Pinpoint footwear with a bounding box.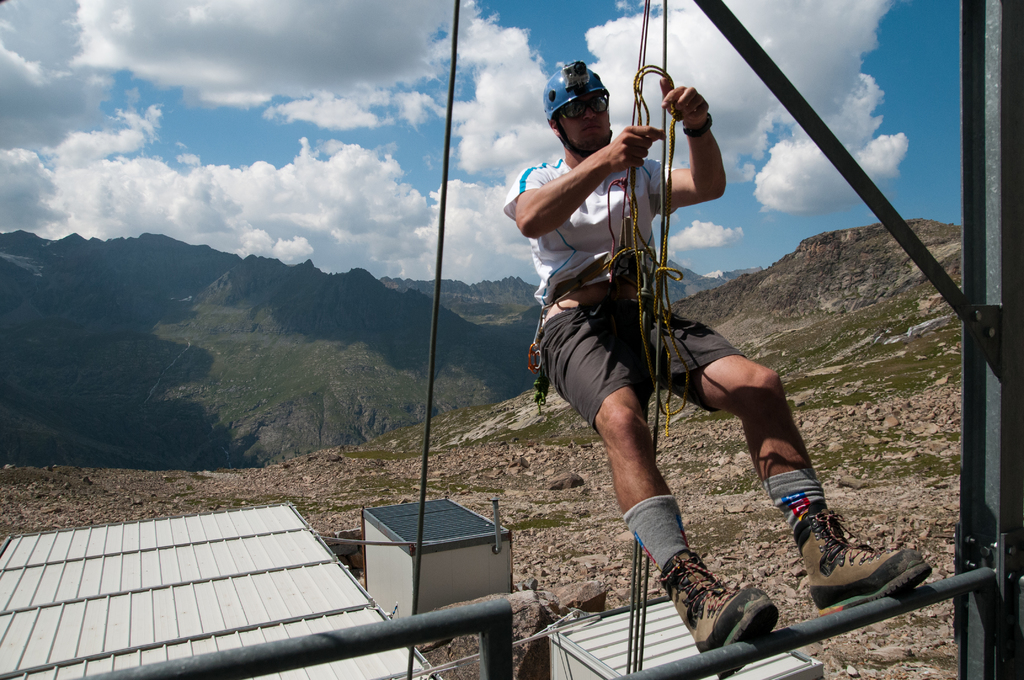
x1=780, y1=488, x2=945, y2=632.
